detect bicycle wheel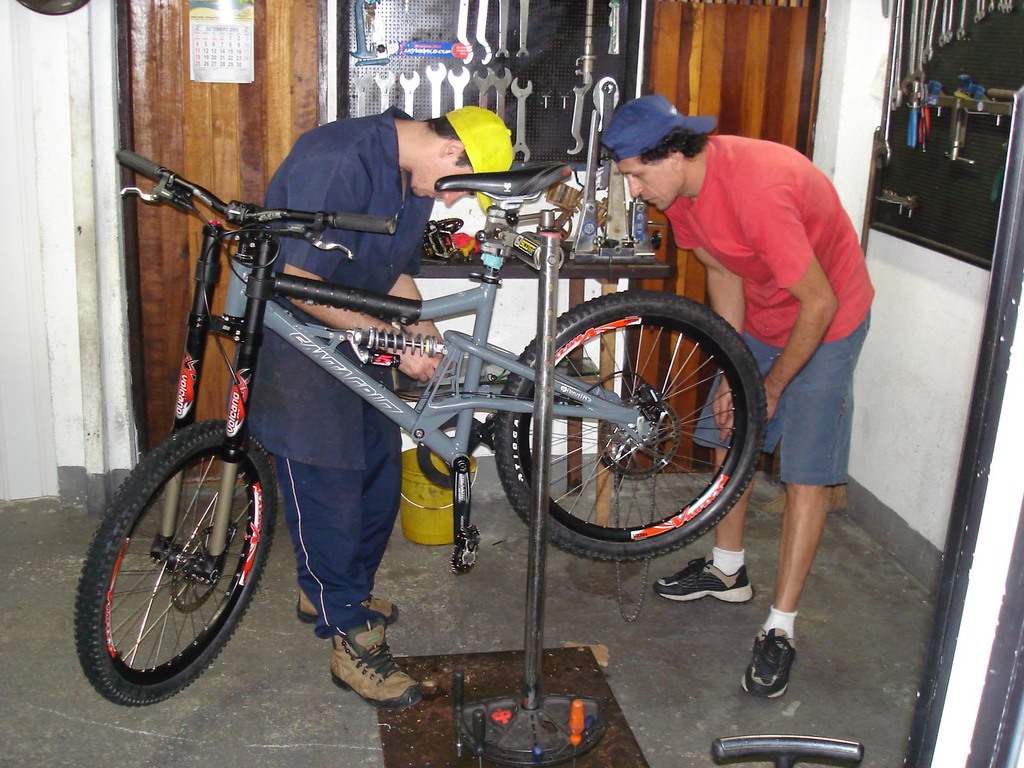
pyautogui.locateOnScreen(497, 292, 772, 561)
